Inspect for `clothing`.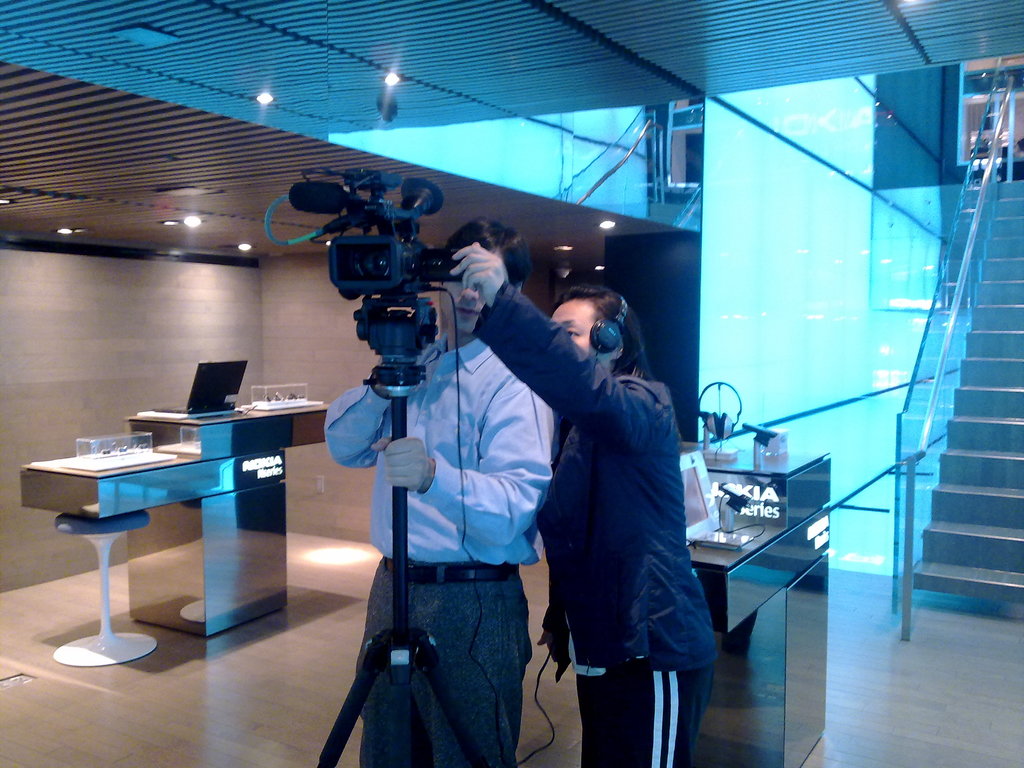
Inspection: {"x1": 468, "y1": 282, "x2": 720, "y2": 767}.
